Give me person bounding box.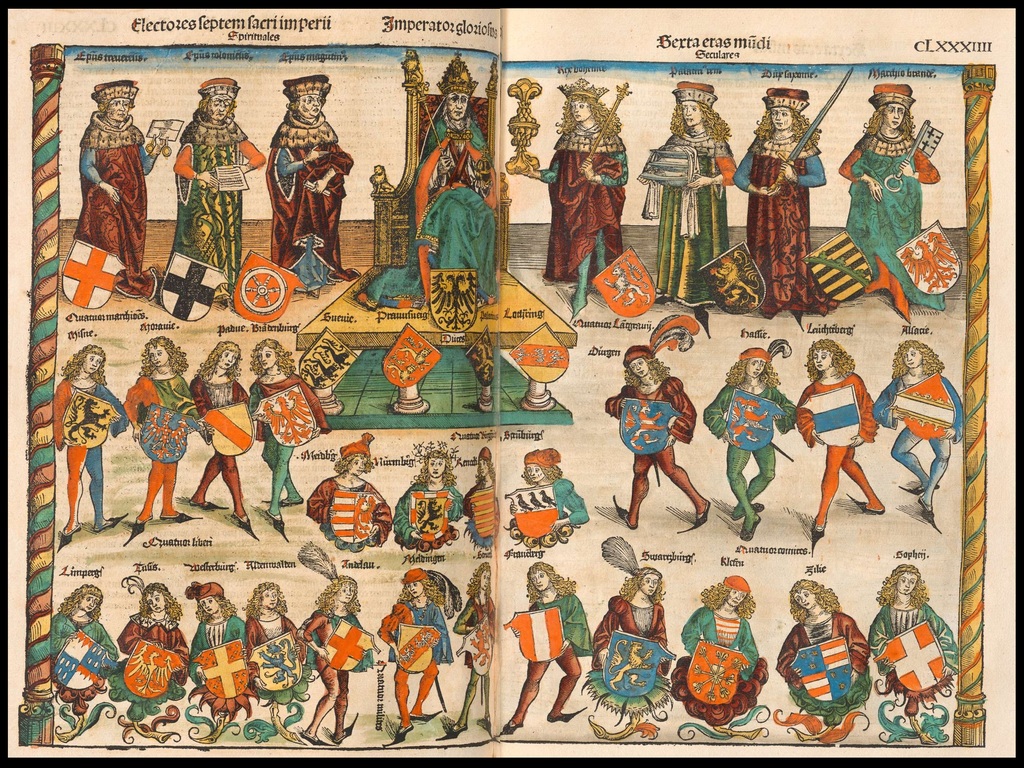
x1=50 y1=344 x2=131 y2=543.
